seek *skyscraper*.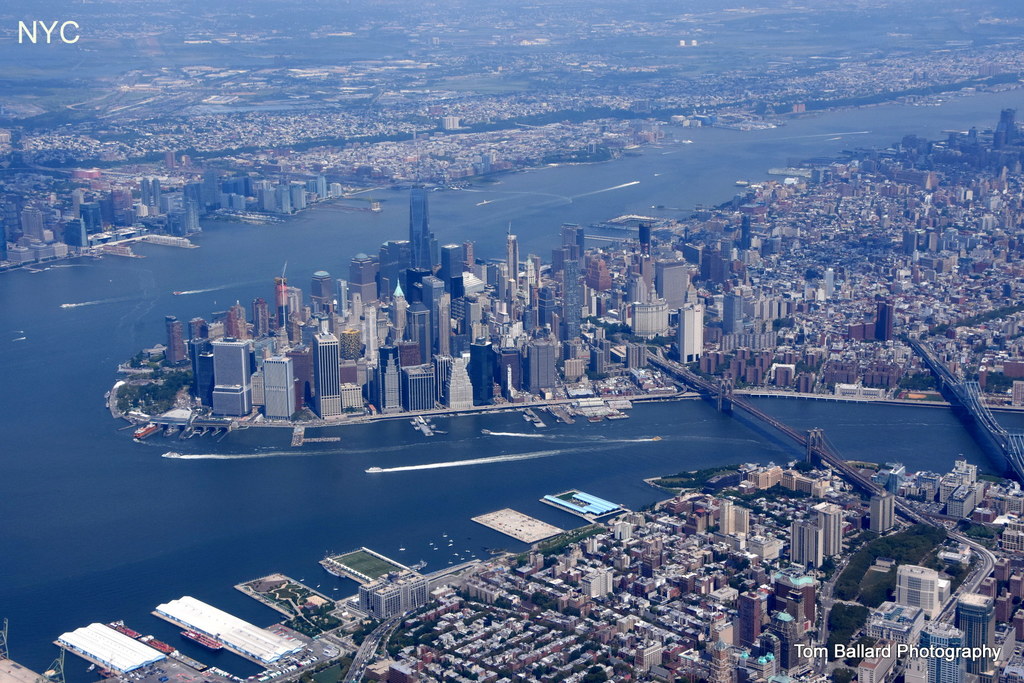
(x1=377, y1=346, x2=400, y2=406).
